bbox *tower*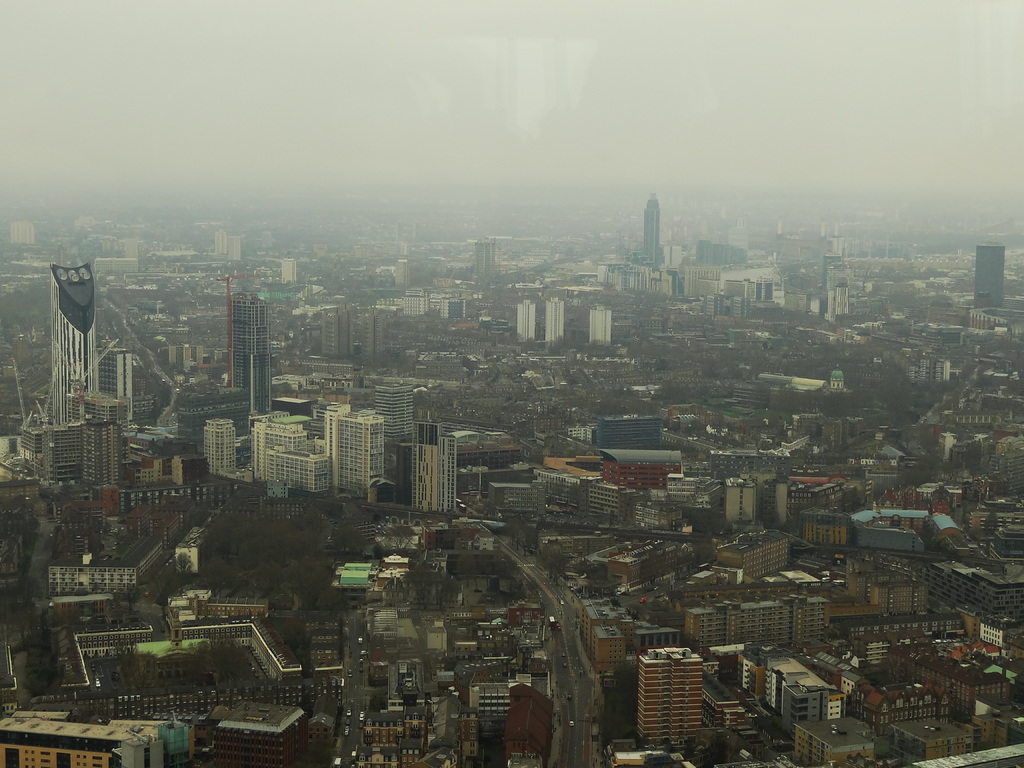
region(337, 410, 385, 491)
